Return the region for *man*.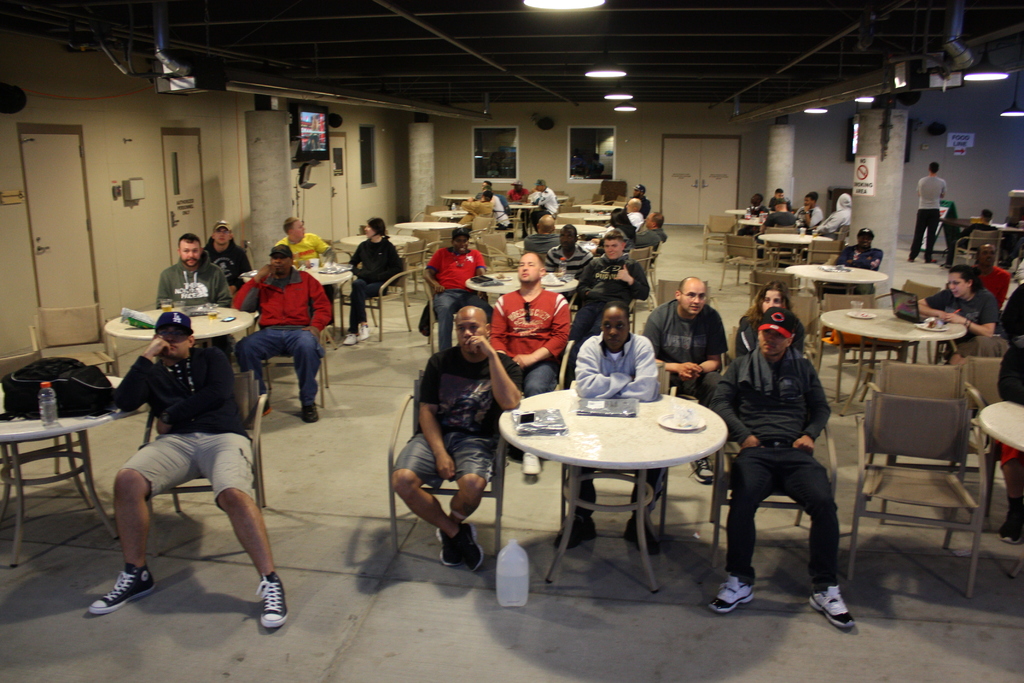
(84,312,280,629).
